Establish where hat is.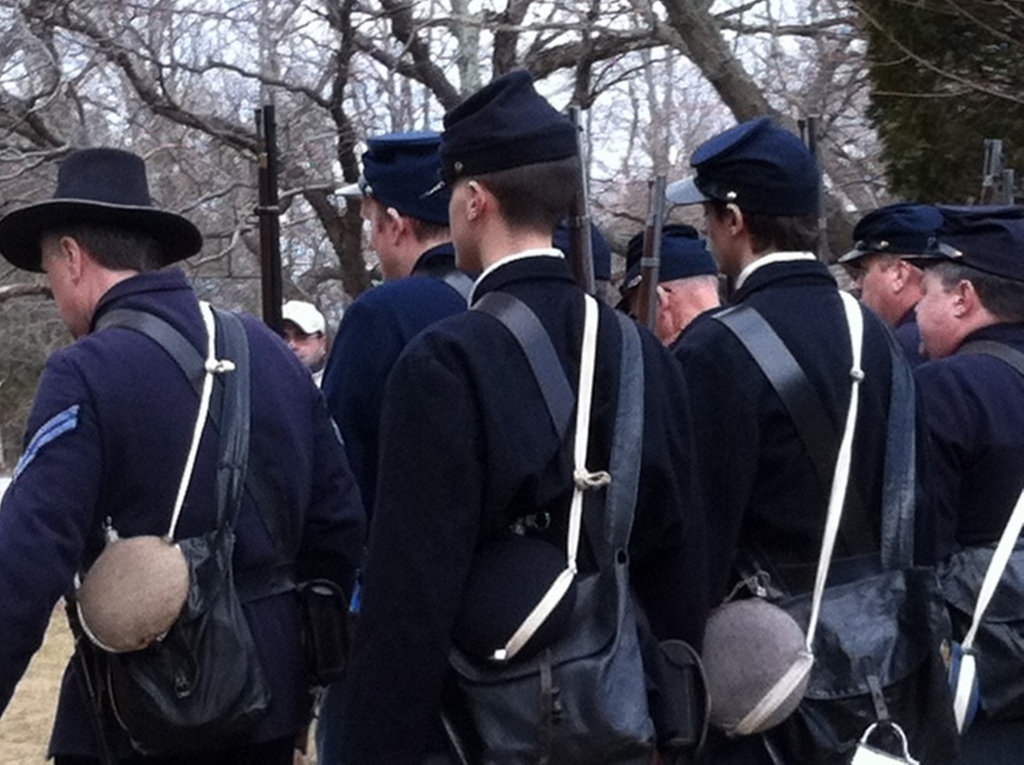
Established at BBox(279, 298, 324, 330).
